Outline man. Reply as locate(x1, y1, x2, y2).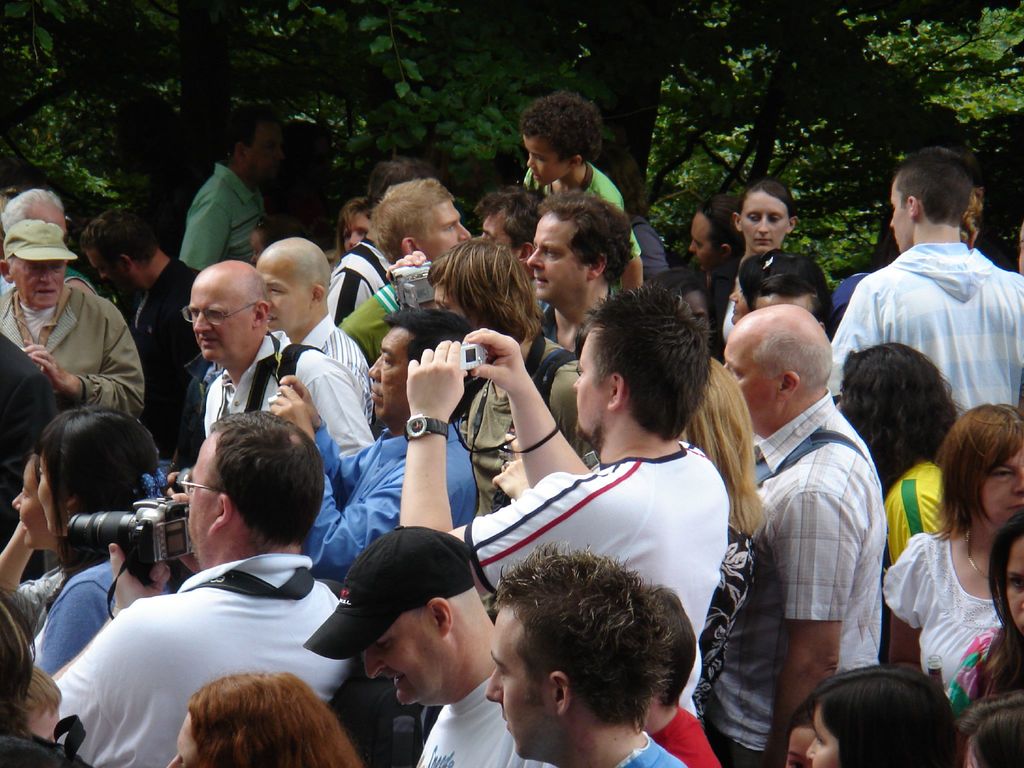
locate(523, 186, 630, 359).
